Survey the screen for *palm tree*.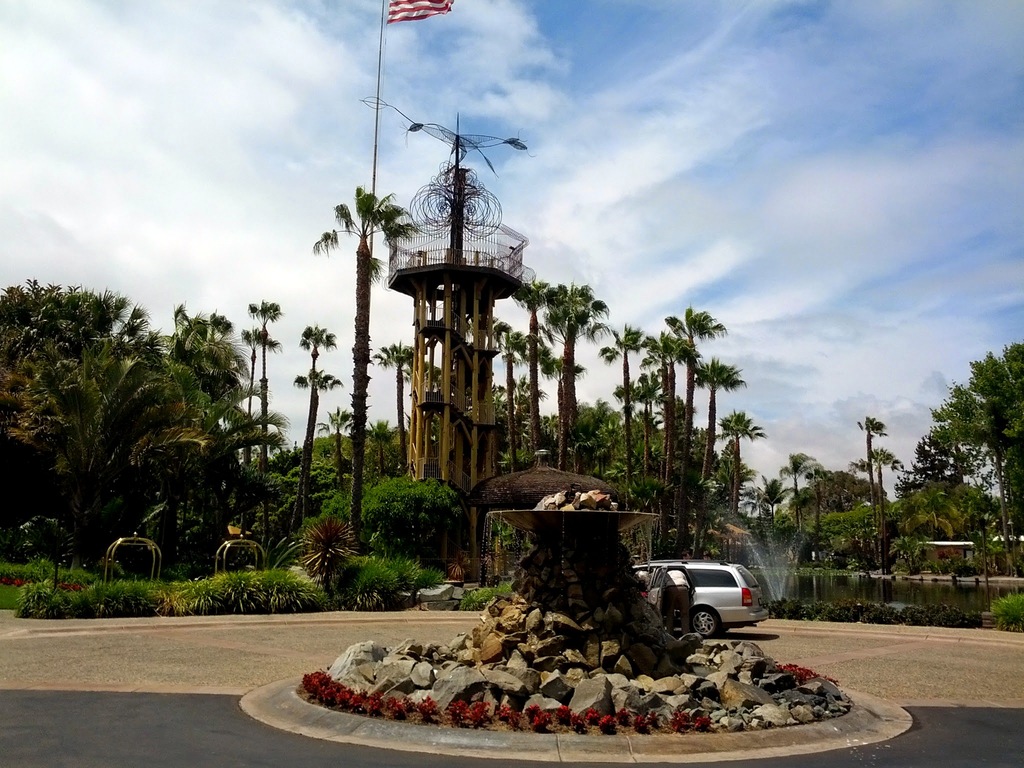
Survey found: <bbox>527, 285, 585, 465</bbox>.
